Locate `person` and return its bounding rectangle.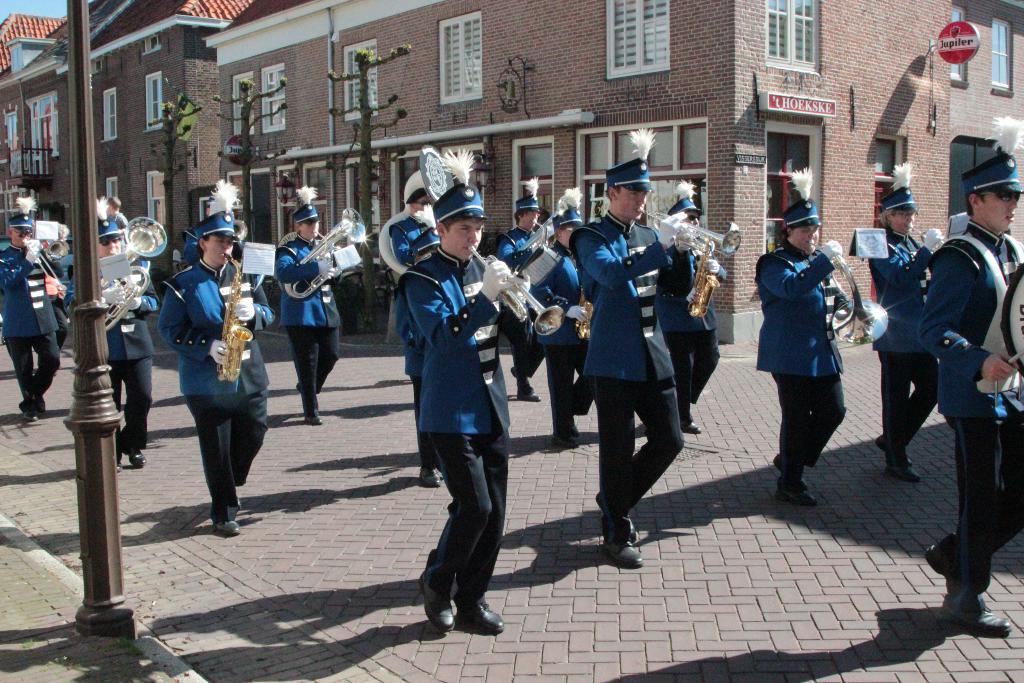
bbox(396, 150, 523, 633).
